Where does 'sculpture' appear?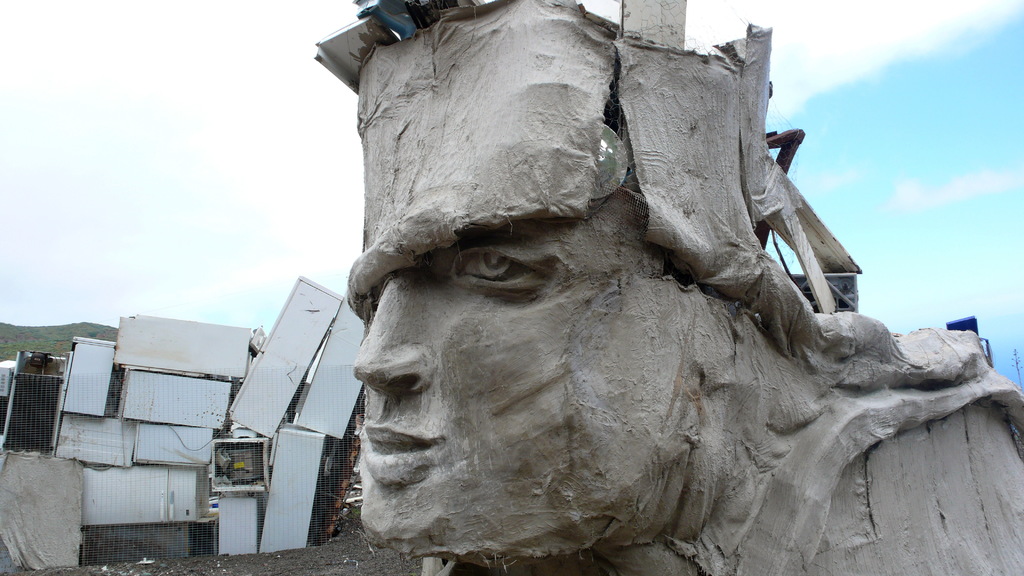
Appears at <bbox>276, 24, 1004, 567</bbox>.
